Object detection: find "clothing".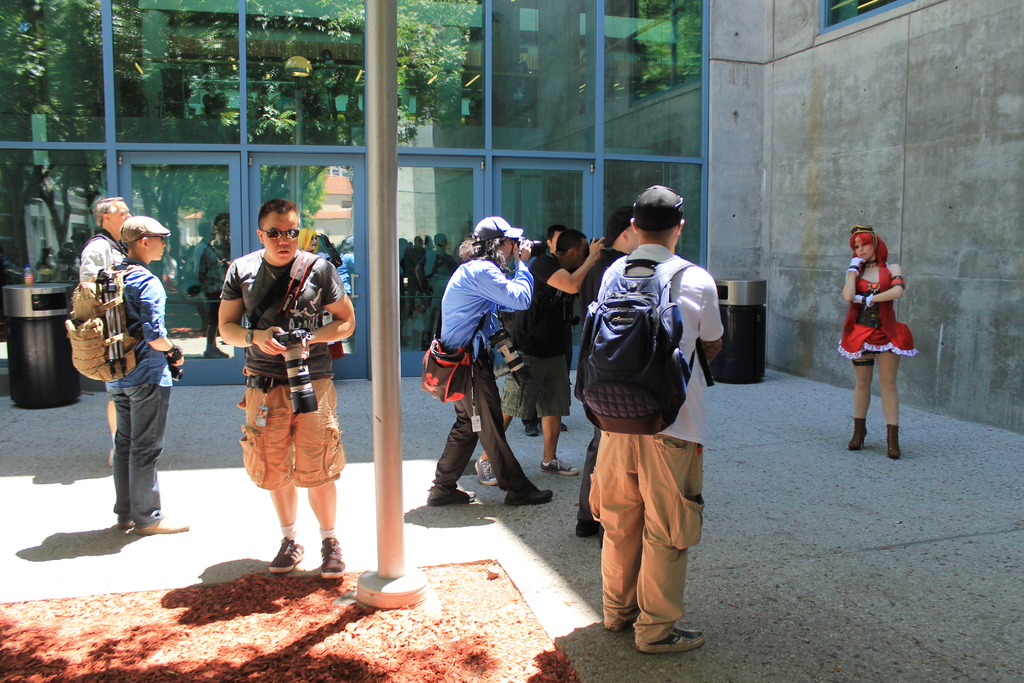
576 243 714 661.
